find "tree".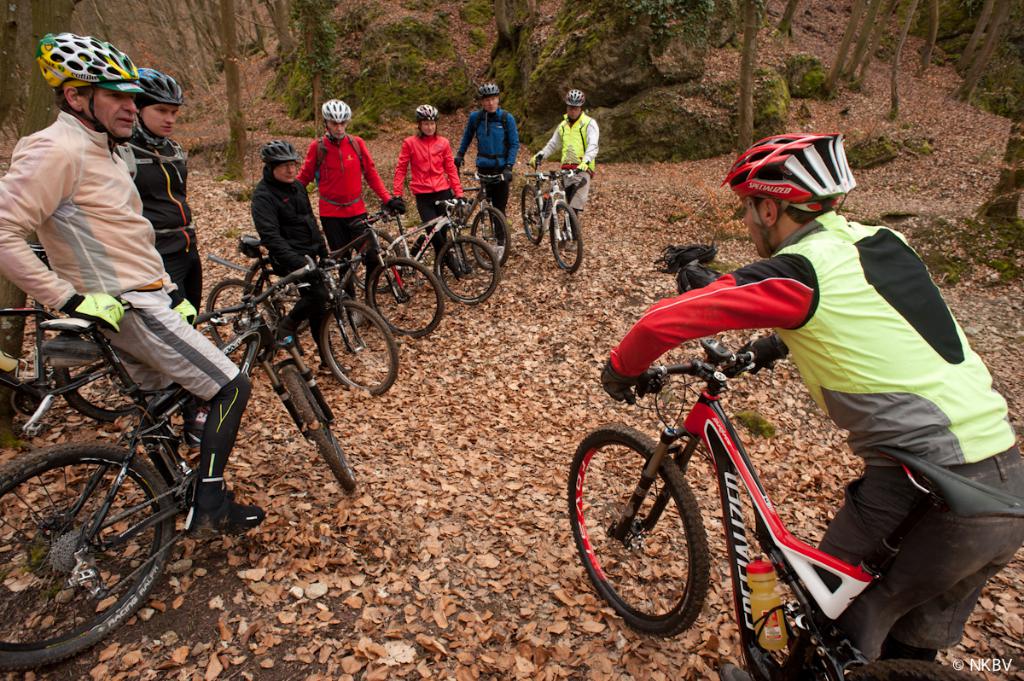
915 0 941 70.
